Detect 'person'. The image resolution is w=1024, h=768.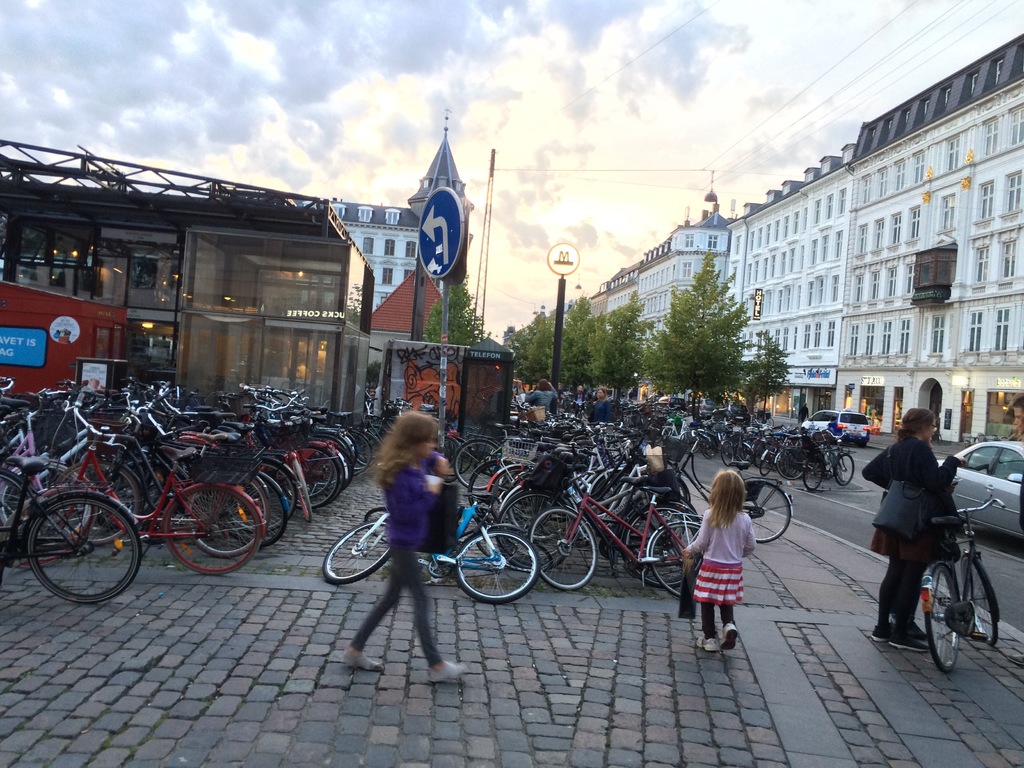
select_region(531, 381, 552, 410).
